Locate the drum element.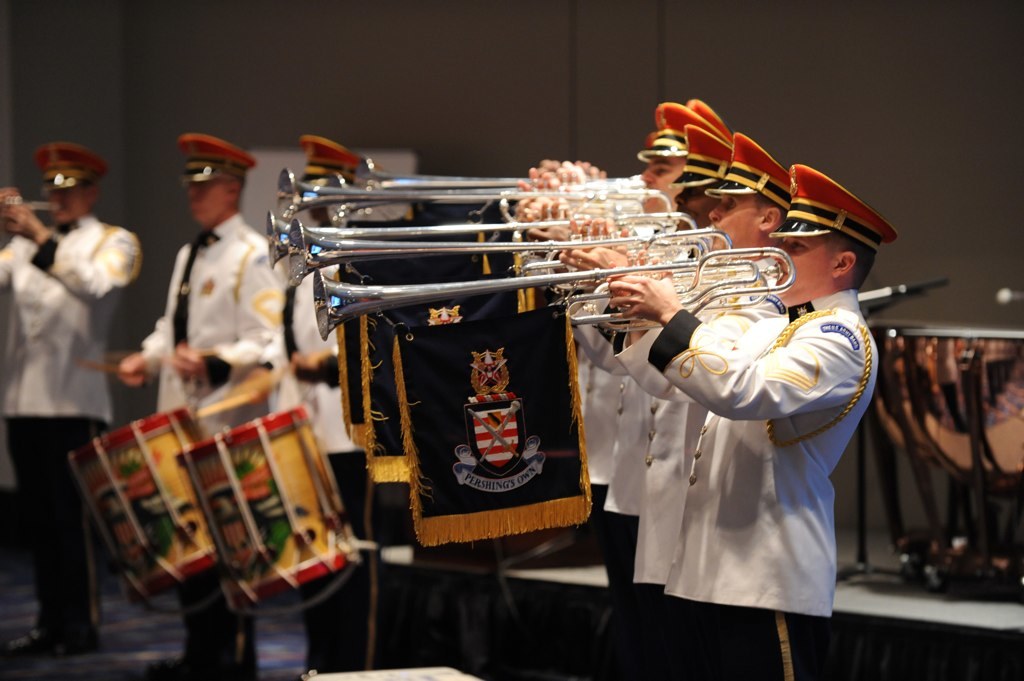
Element bbox: (x1=839, y1=319, x2=956, y2=585).
